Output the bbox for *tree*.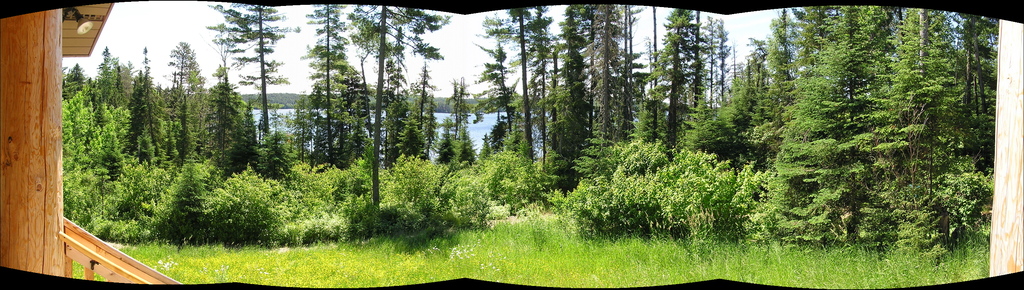
[x1=563, y1=4, x2=649, y2=173].
